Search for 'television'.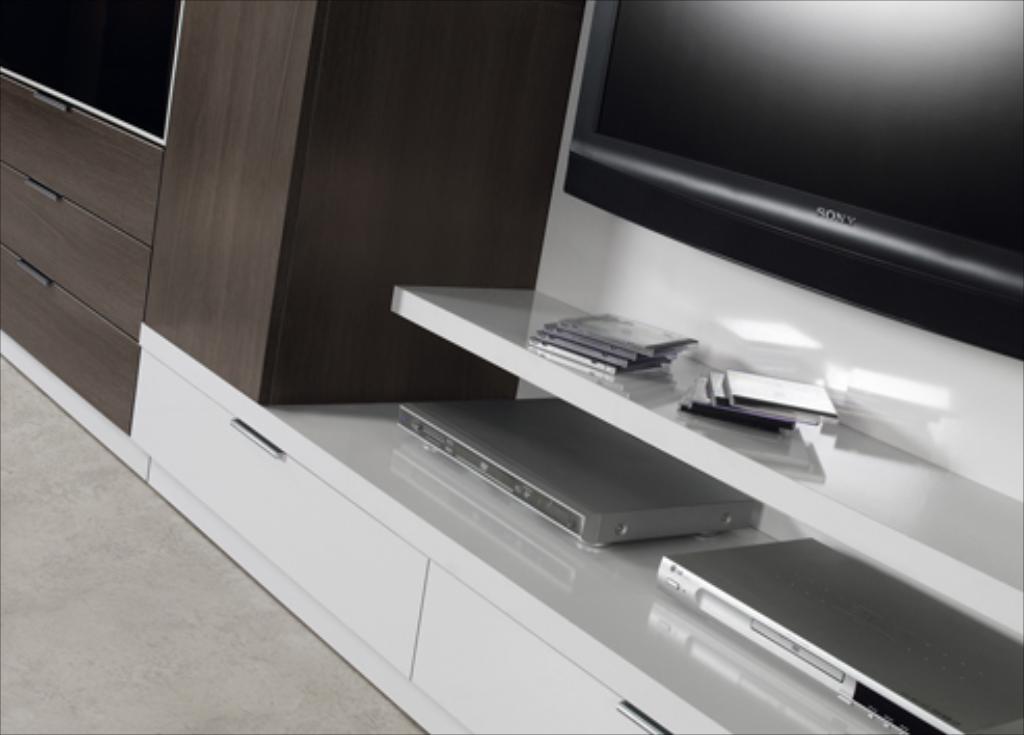
Found at [x1=563, y1=0, x2=1020, y2=355].
